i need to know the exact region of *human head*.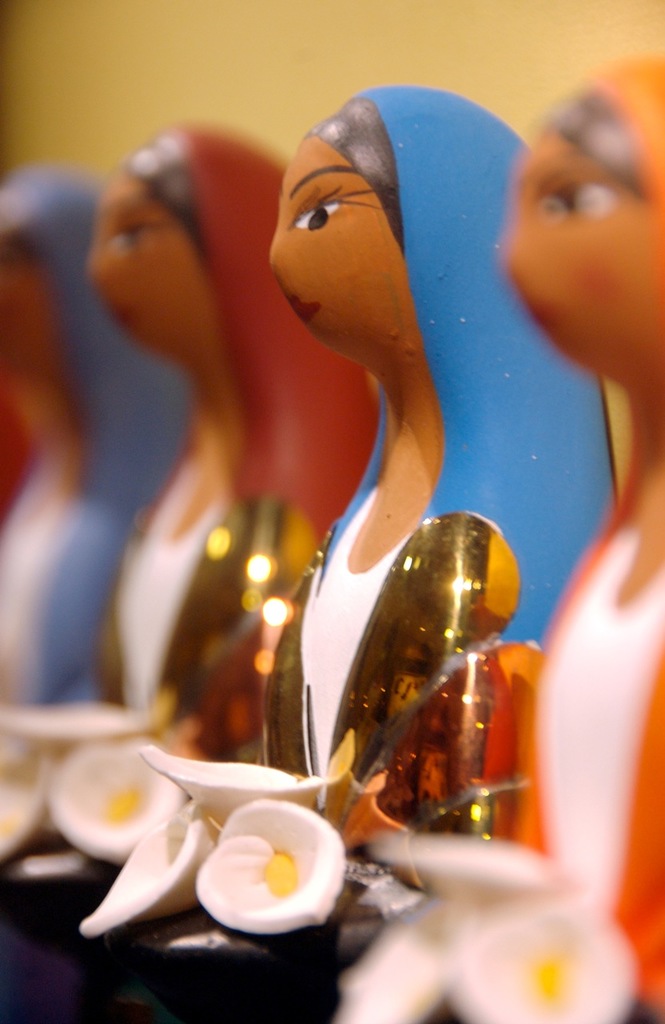
Region: crop(89, 119, 279, 385).
